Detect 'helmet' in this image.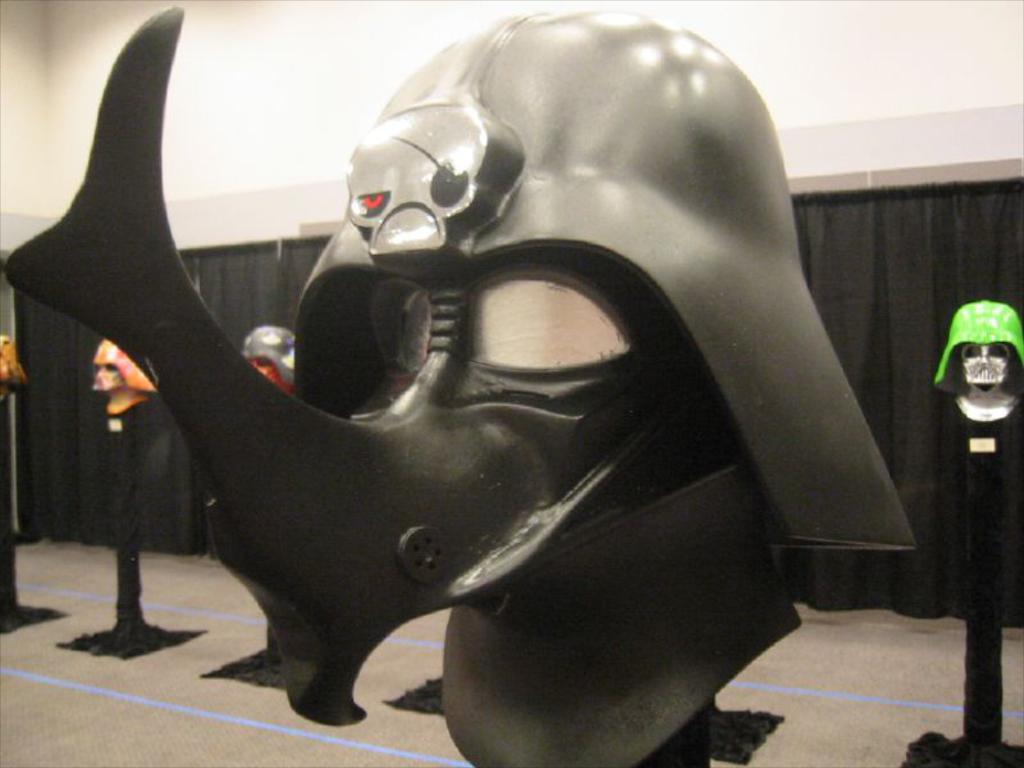
Detection: {"x1": 118, "y1": 47, "x2": 909, "y2": 713}.
